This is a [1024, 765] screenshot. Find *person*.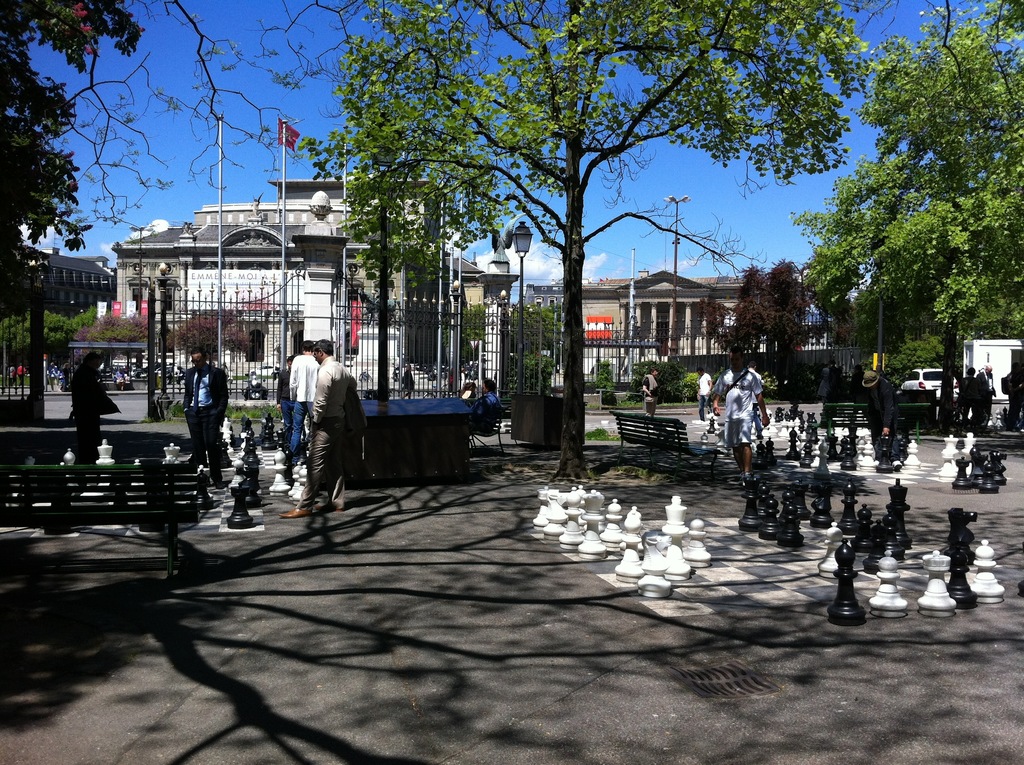
Bounding box: box=[289, 341, 321, 465].
